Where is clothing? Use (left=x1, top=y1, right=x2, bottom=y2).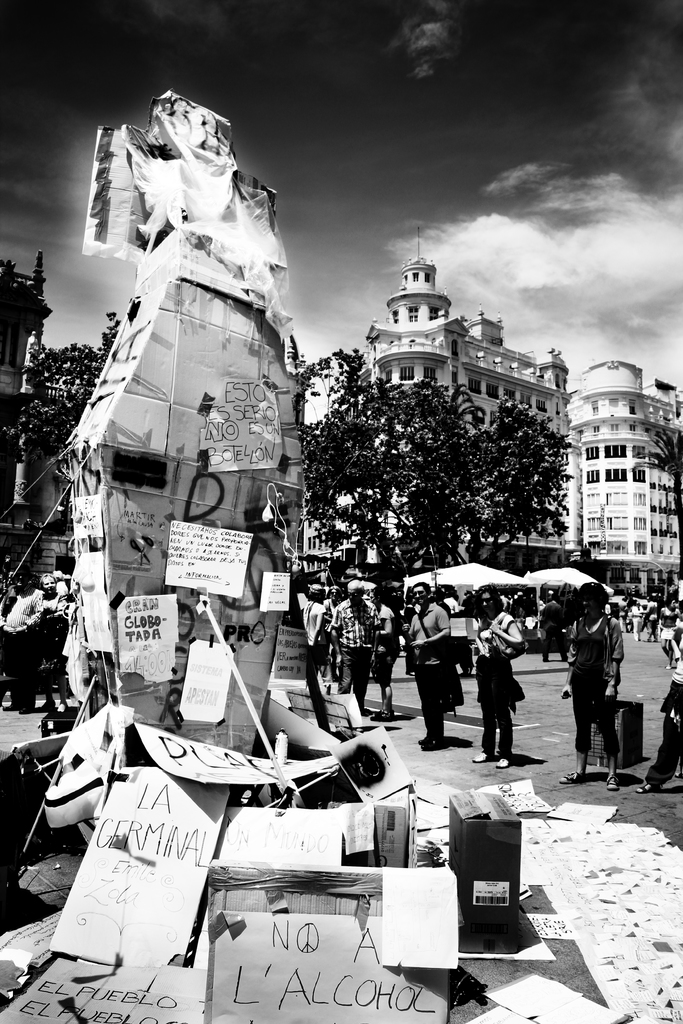
(left=34, top=587, right=67, bottom=682).
